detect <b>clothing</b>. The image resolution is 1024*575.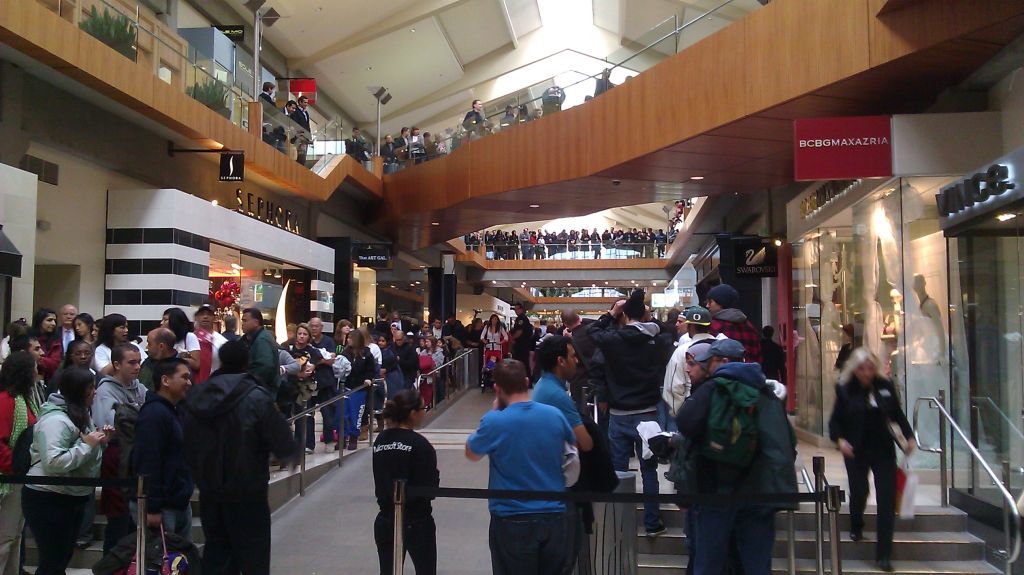
[x1=252, y1=87, x2=281, y2=141].
